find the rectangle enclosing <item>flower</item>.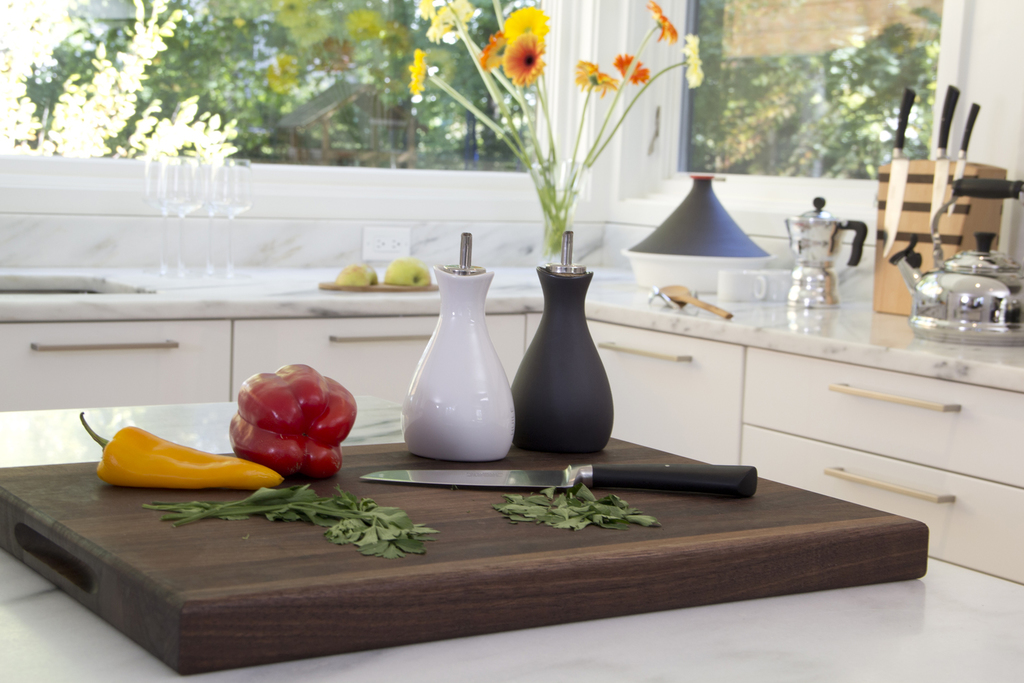
[573, 60, 618, 94].
